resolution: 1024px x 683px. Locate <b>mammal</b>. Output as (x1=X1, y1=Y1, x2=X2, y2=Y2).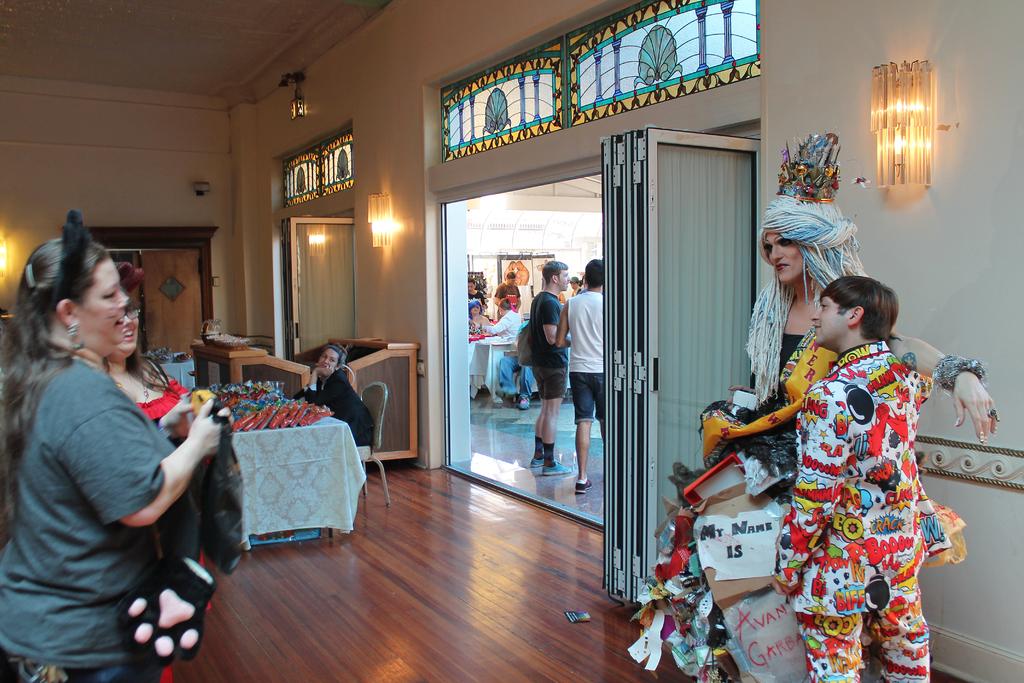
(x1=555, y1=255, x2=604, y2=493).
